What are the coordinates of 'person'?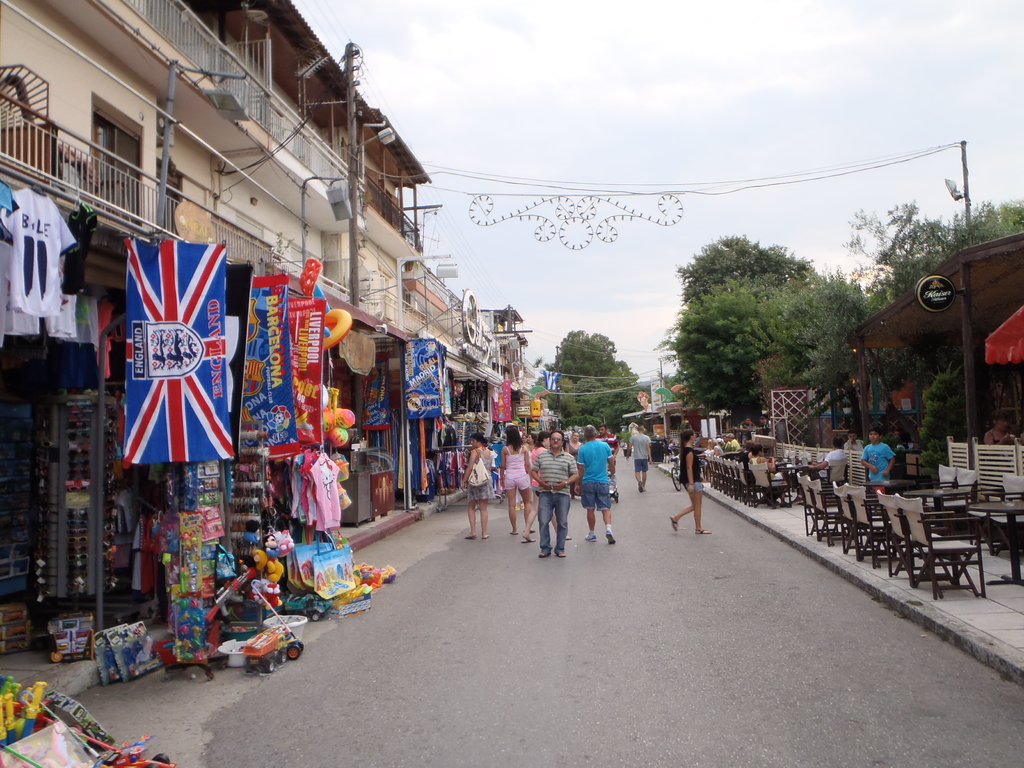
select_region(749, 445, 788, 506).
